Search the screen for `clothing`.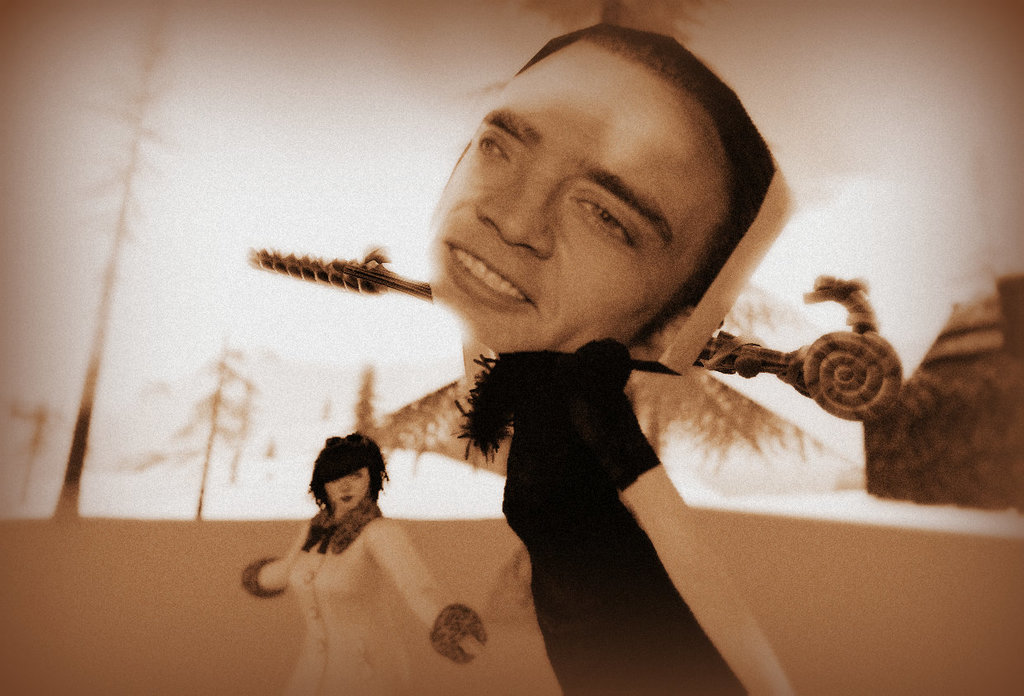
Found at [x1=456, y1=337, x2=746, y2=695].
